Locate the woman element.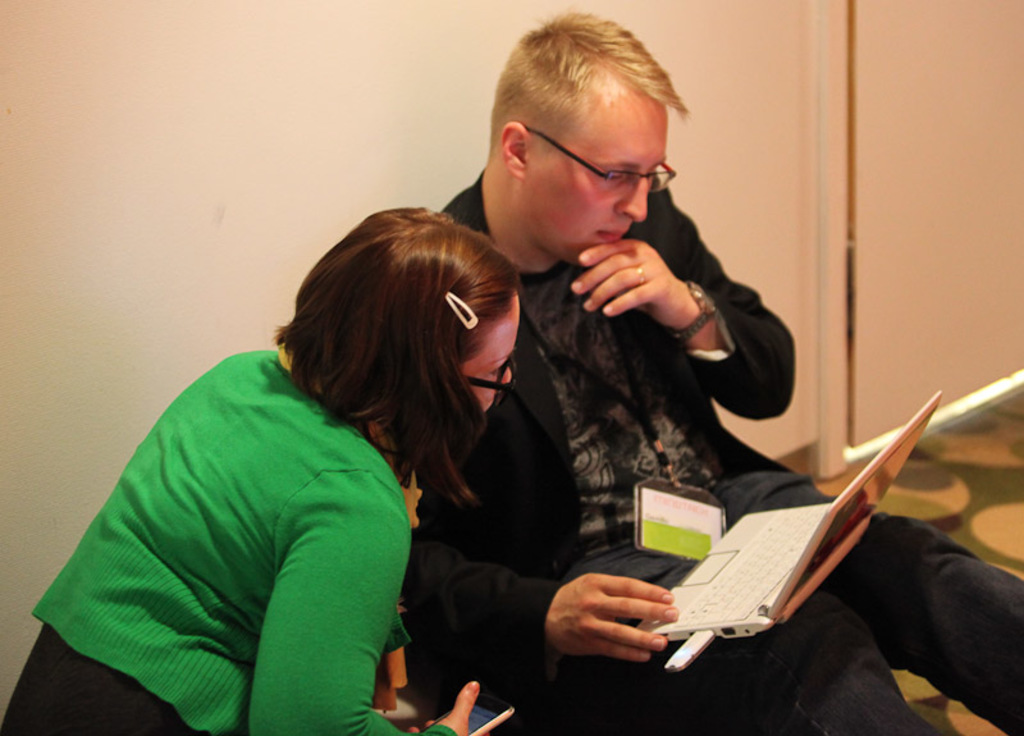
Element bbox: box=[73, 157, 625, 735].
